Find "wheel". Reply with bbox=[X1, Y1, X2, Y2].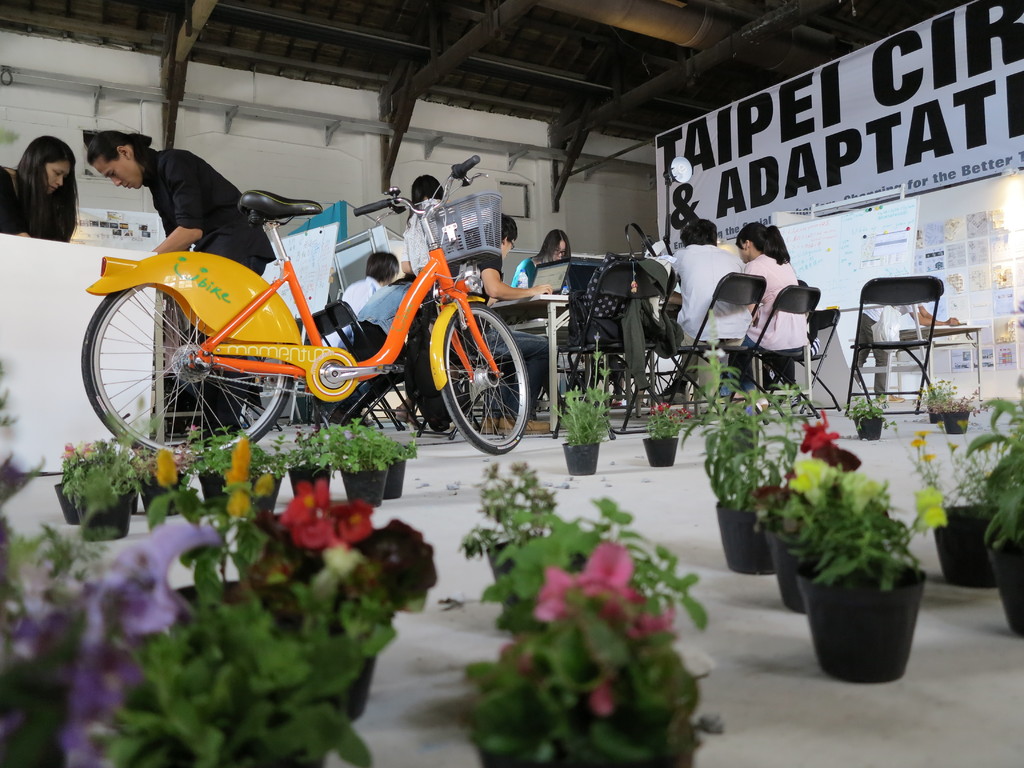
bbox=[426, 295, 515, 452].
